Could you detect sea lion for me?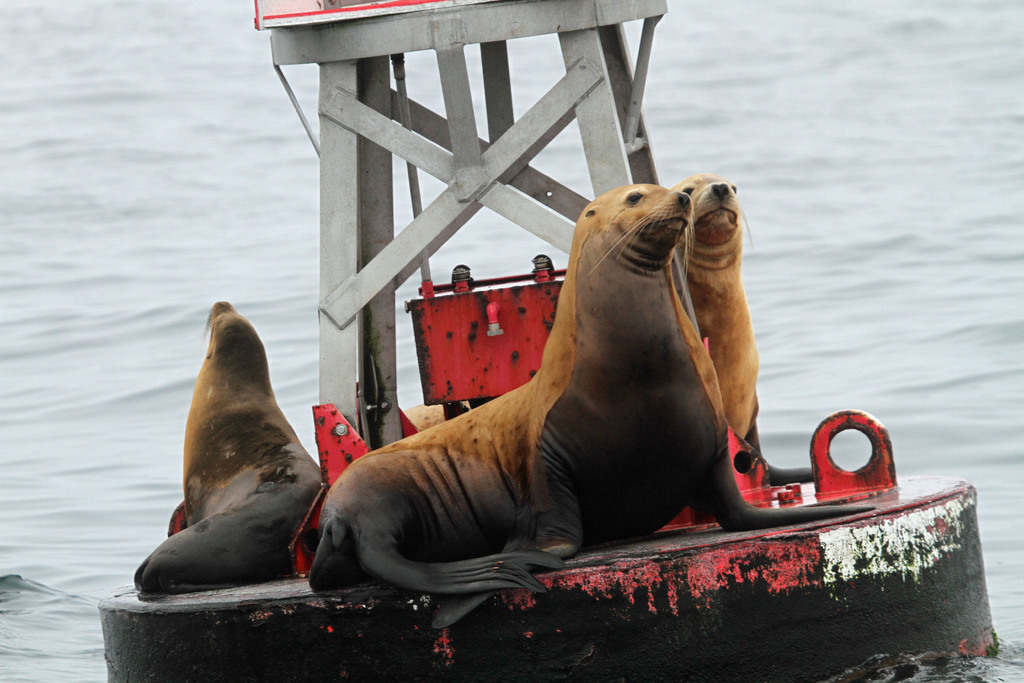
Detection result: (x1=310, y1=185, x2=878, y2=630).
